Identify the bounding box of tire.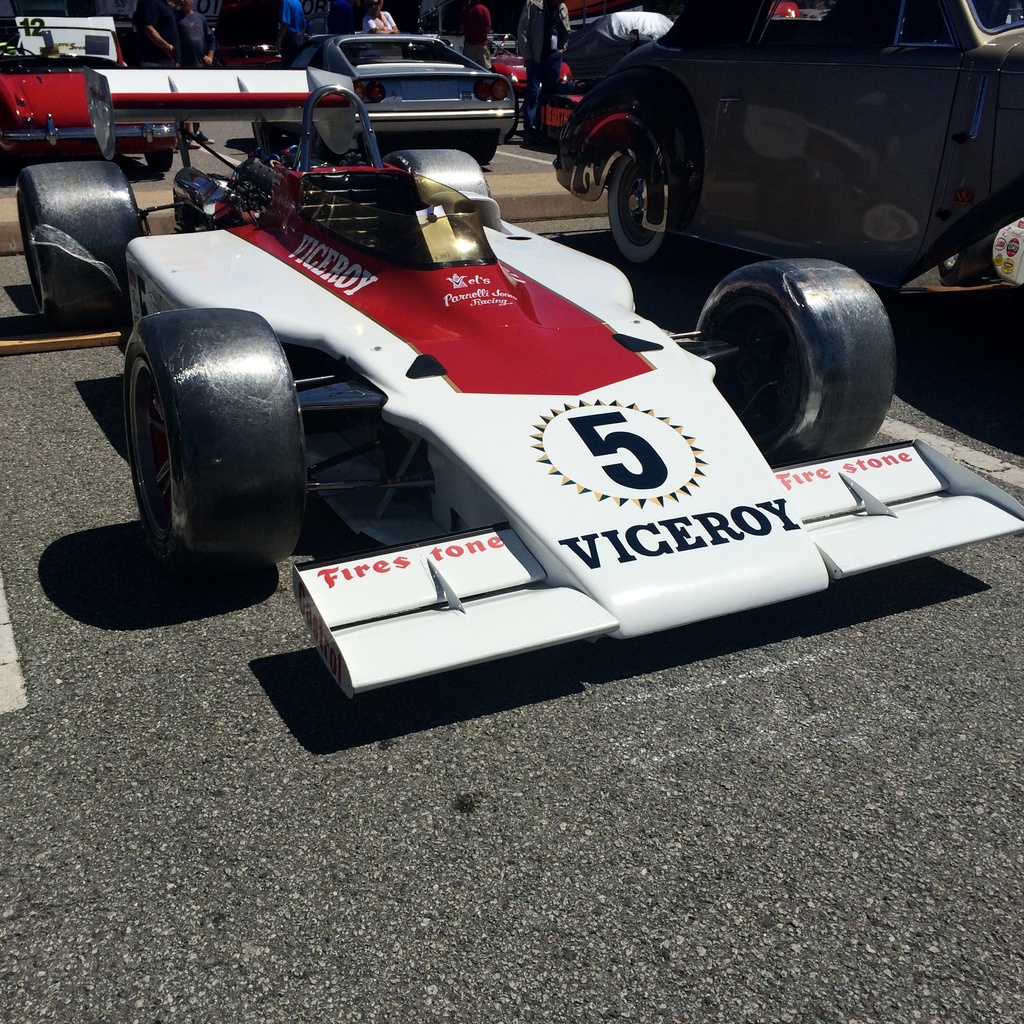
152:152:176:180.
